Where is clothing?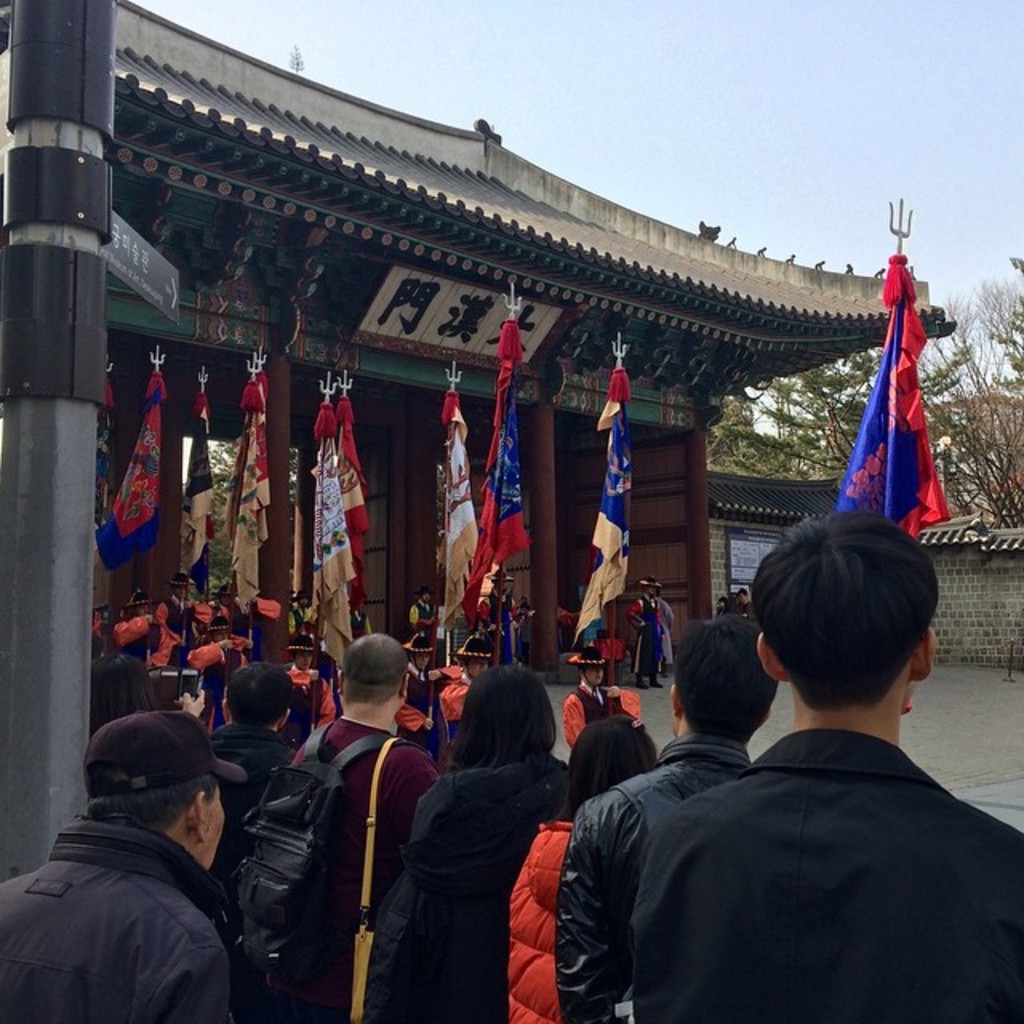
509:816:563:1022.
